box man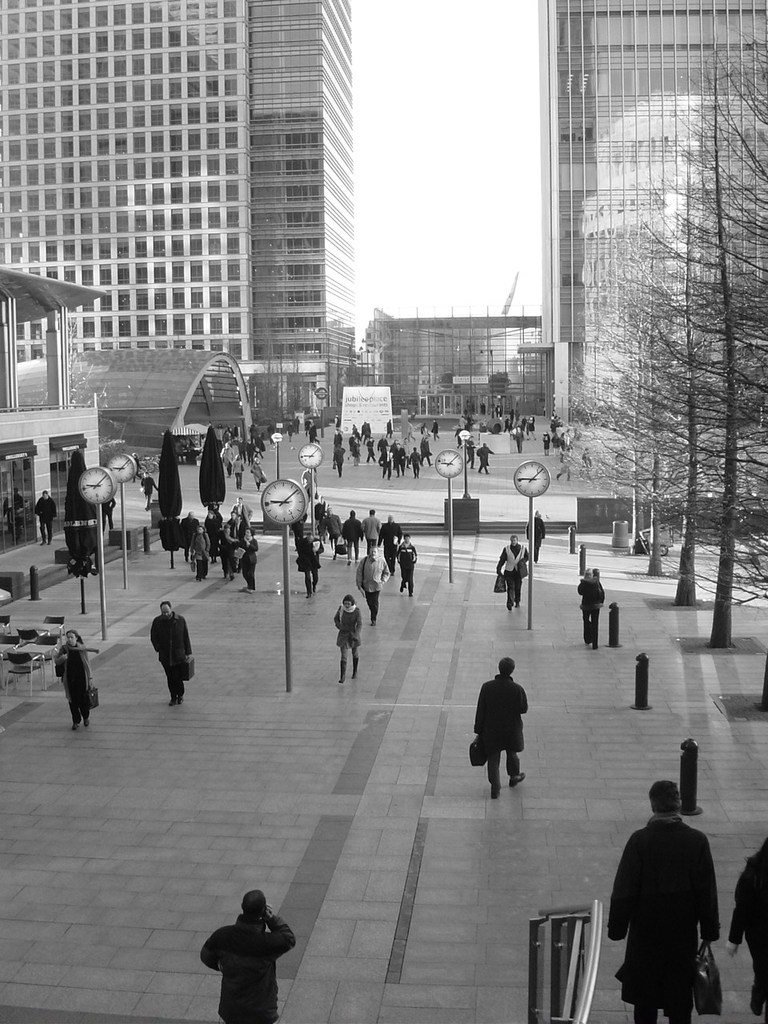
[x1=198, y1=885, x2=291, y2=1023]
